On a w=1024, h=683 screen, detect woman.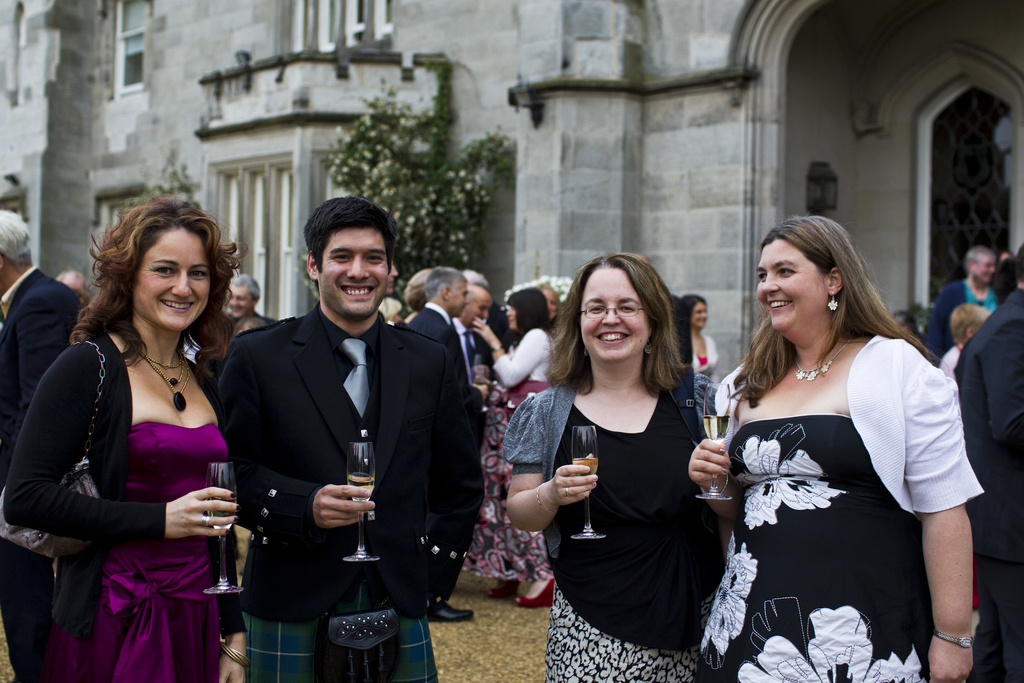
2,198,252,682.
